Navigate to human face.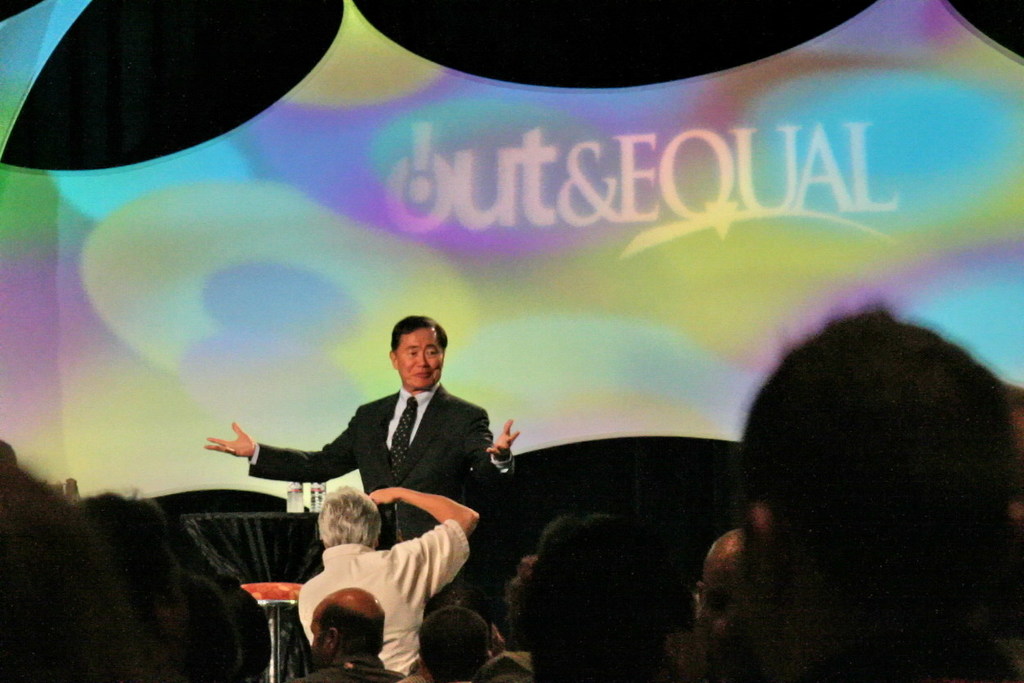
Navigation target: {"x1": 394, "y1": 327, "x2": 443, "y2": 391}.
